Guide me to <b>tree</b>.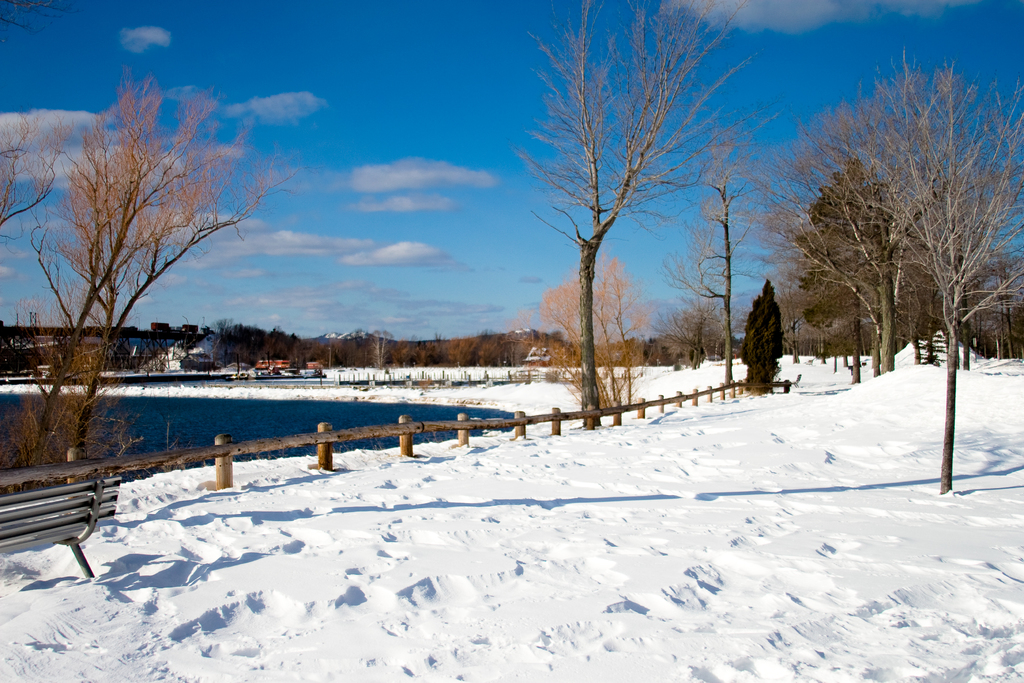
Guidance: (726, 45, 1023, 497).
